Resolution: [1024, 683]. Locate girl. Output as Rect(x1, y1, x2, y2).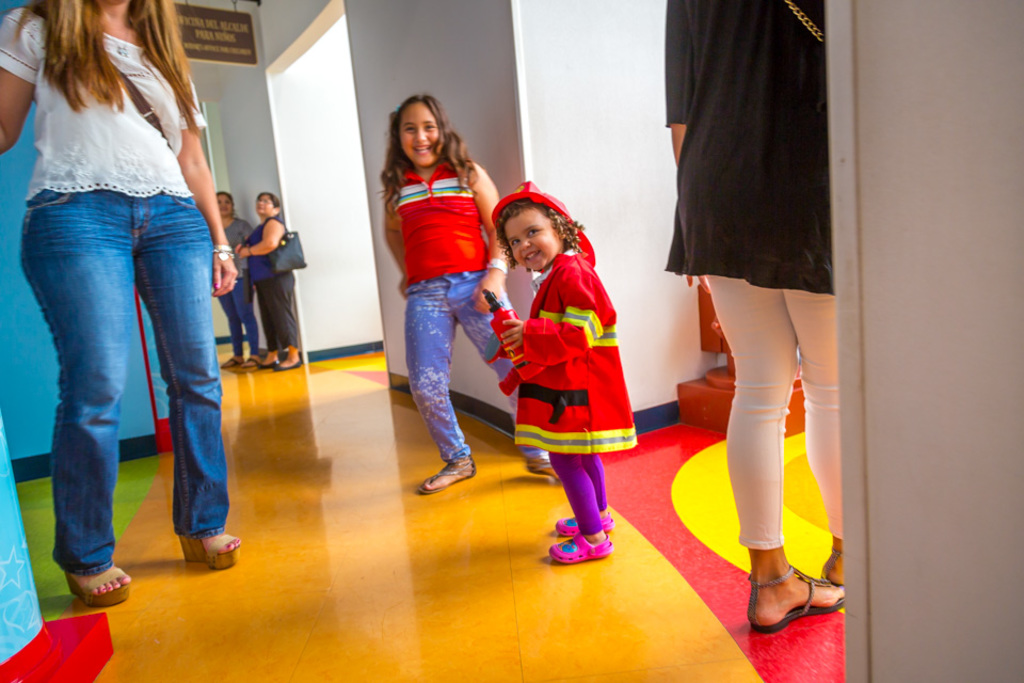
Rect(374, 91, 563, 493).
